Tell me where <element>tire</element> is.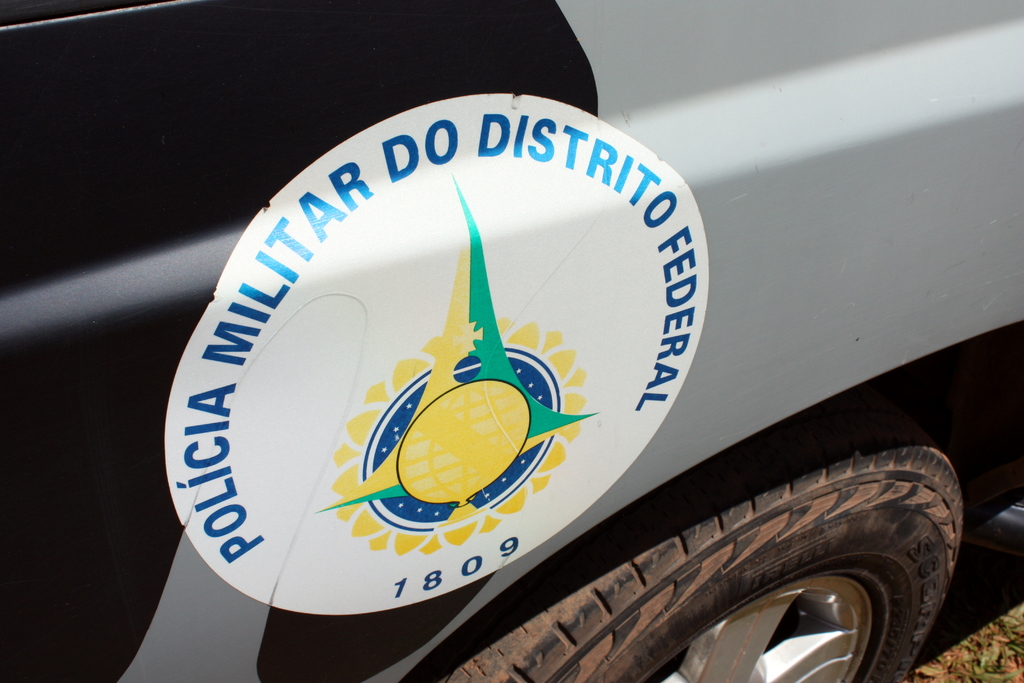
<element>tire</element> is at bbox(500, 428, 989, 676).
